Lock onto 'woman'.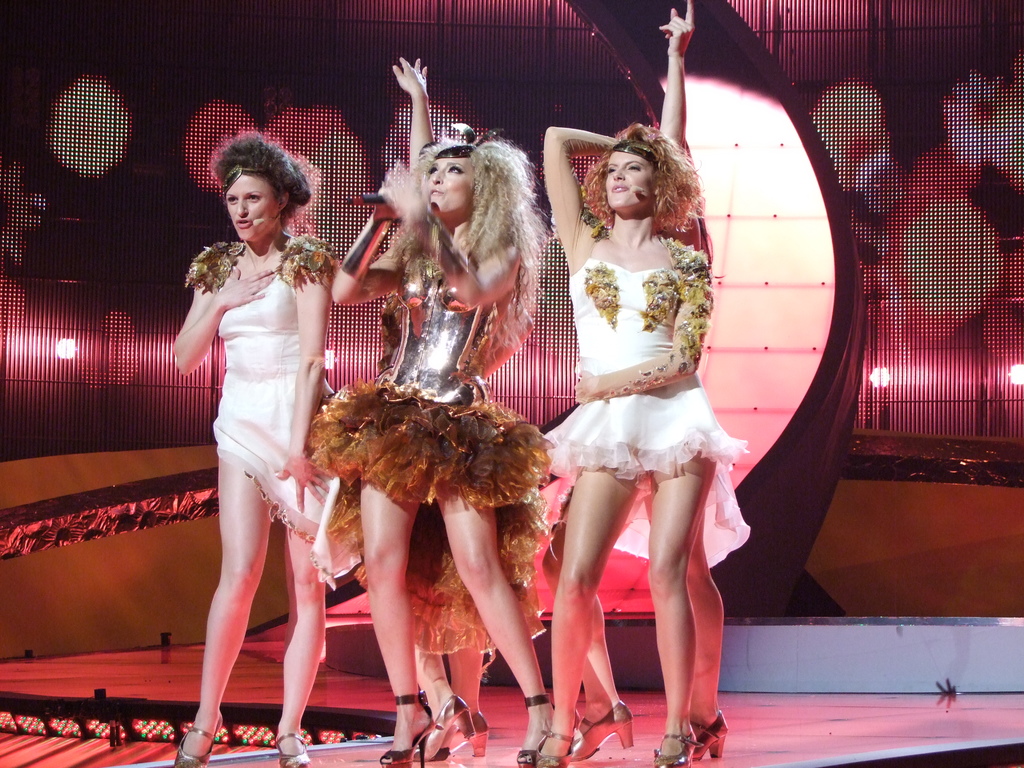
Locked: <box>536,116,723,767</box>.
